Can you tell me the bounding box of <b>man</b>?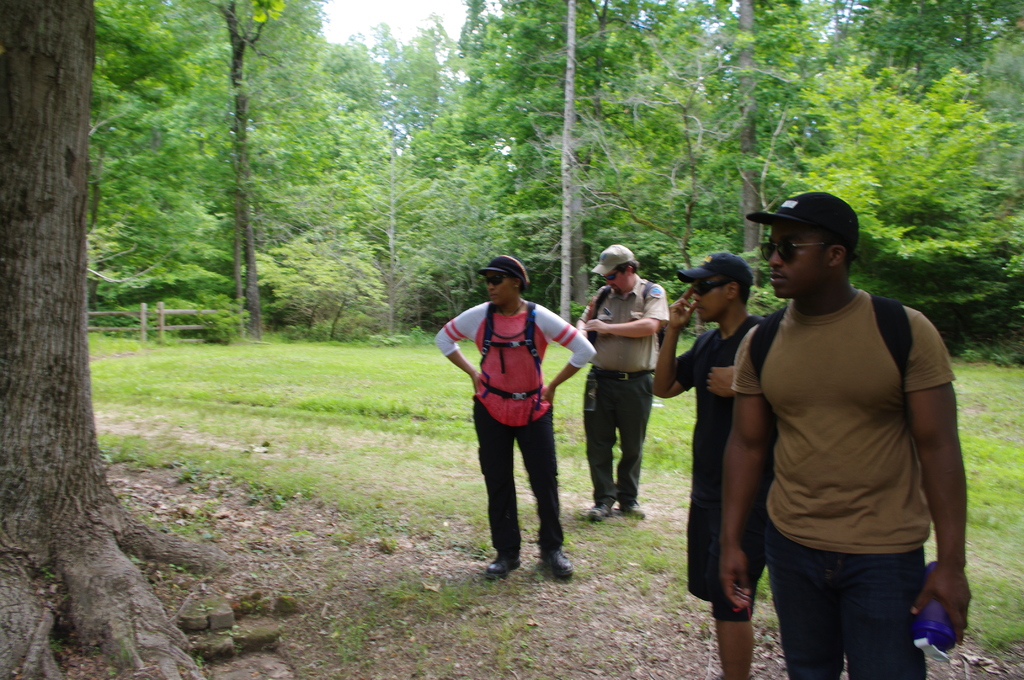
bbox=(580, 244, 668, 528).
